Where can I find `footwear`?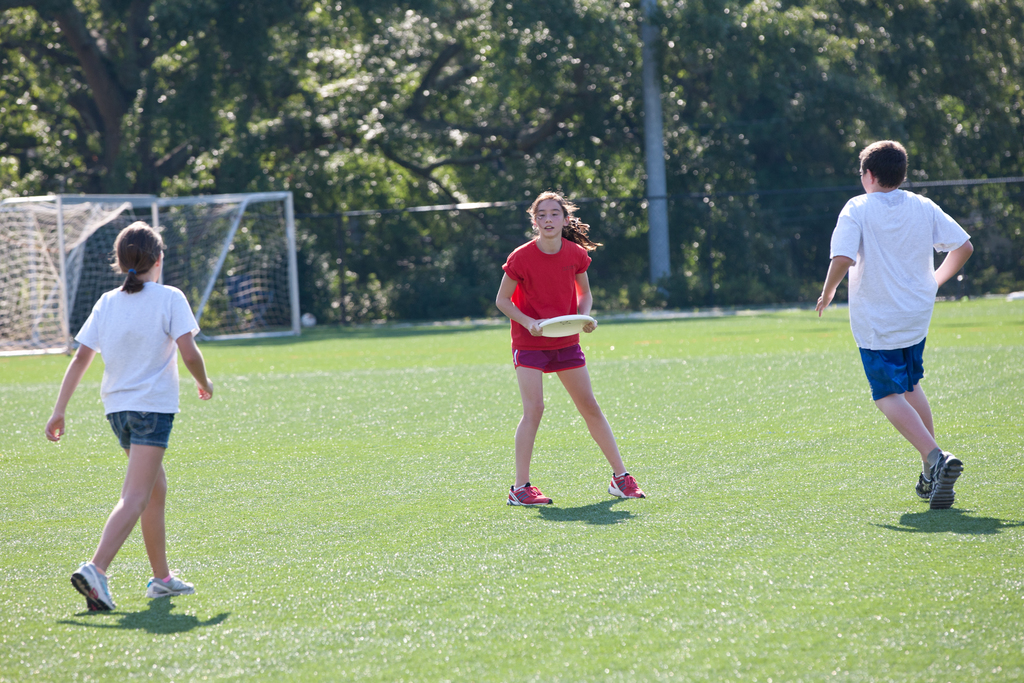
You can find it at 144/577/190/603.
